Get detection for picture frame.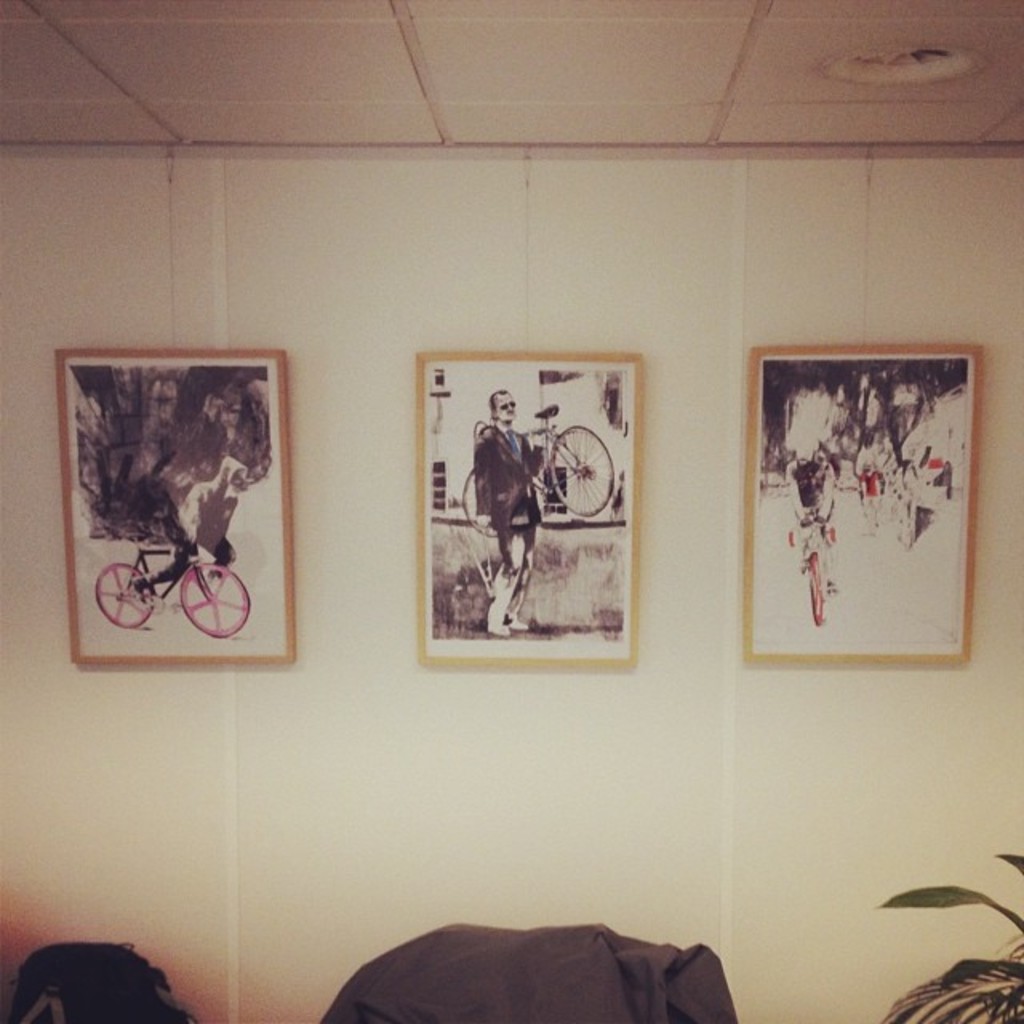
Detection: locate(413, 350, 642, 666).
